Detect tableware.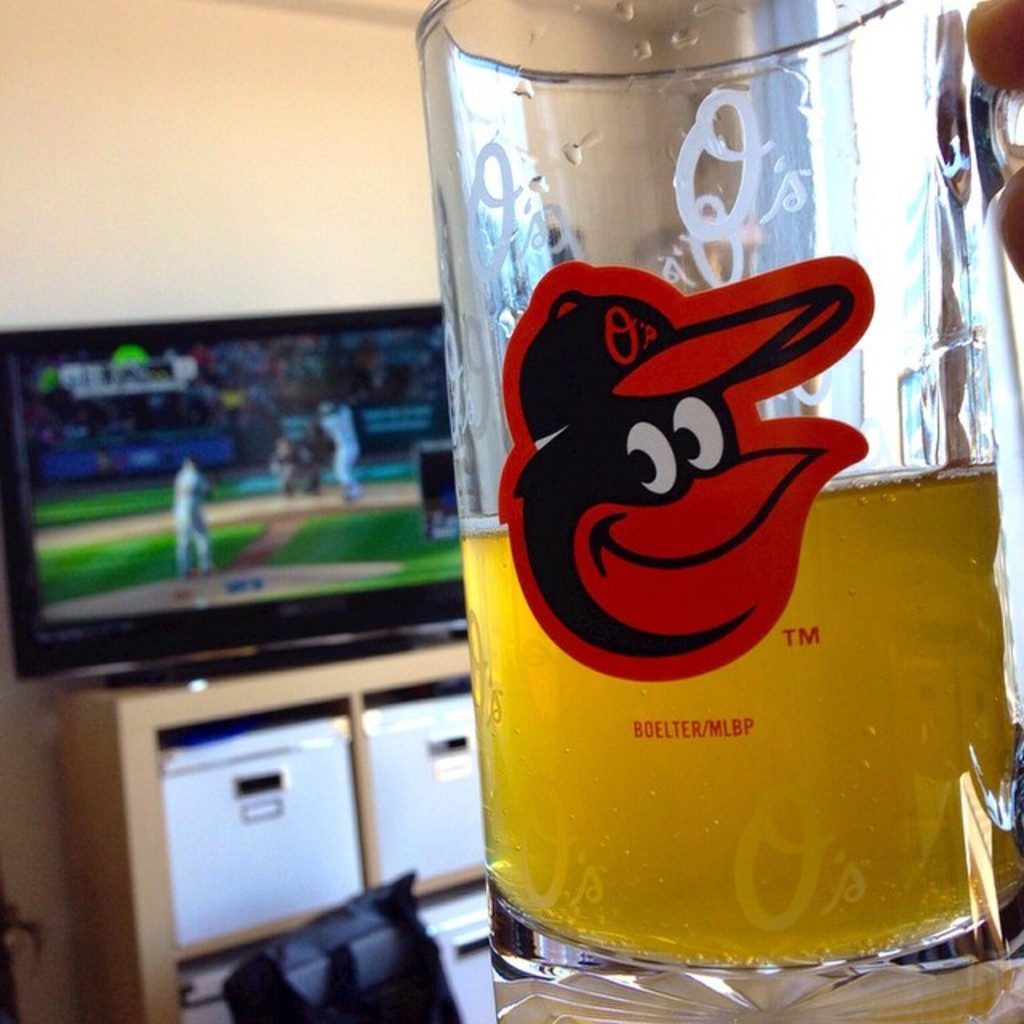
Detected at bbox=[414, 46, 982, 960].
